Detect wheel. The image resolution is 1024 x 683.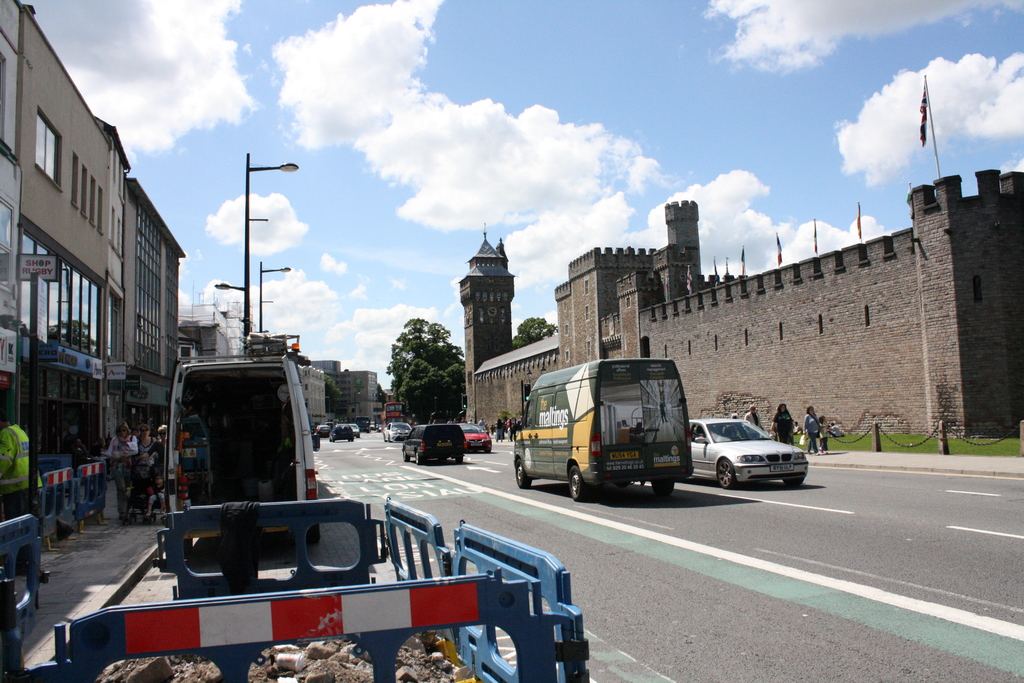
locate(515, 463, 529, 491).
